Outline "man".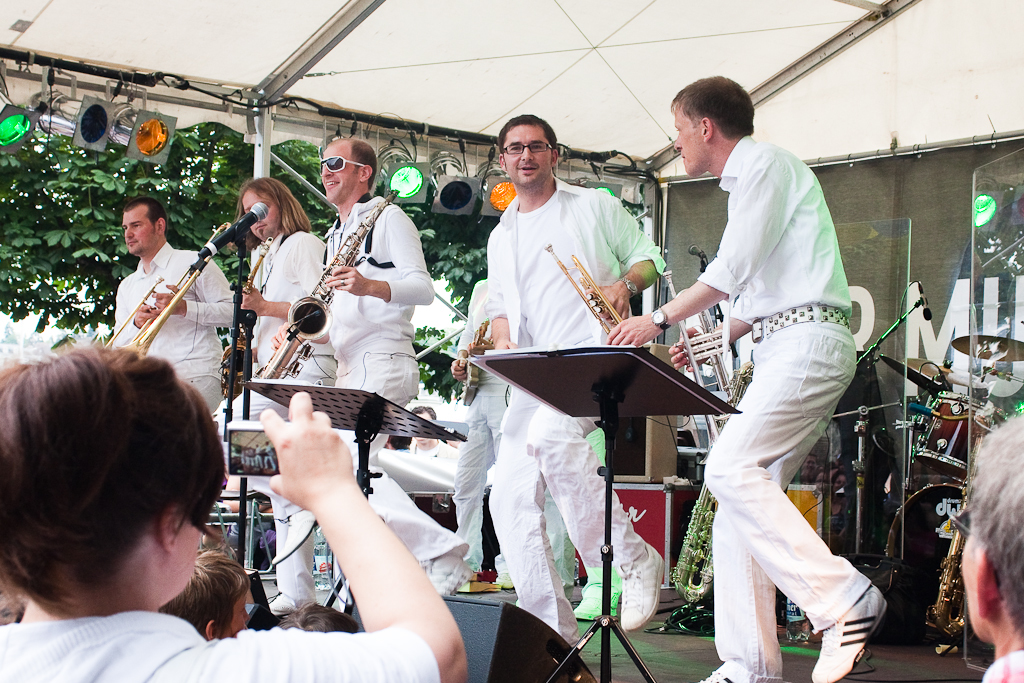
Outline: region(484, 110, 664, 646).
